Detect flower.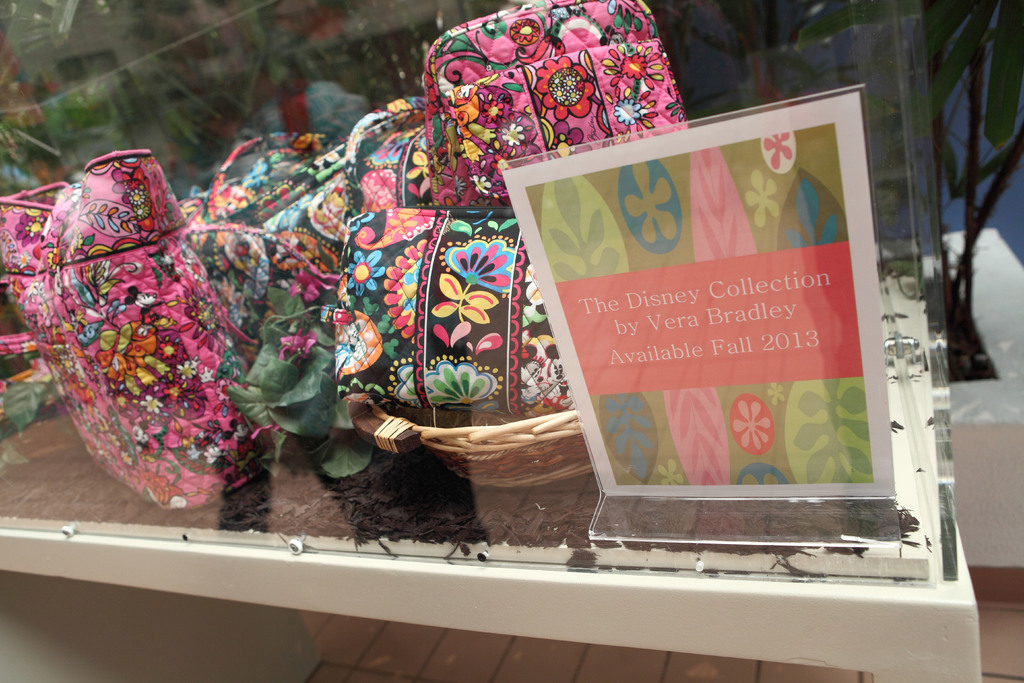
Detected at locate(190, 442, 203, 466).
